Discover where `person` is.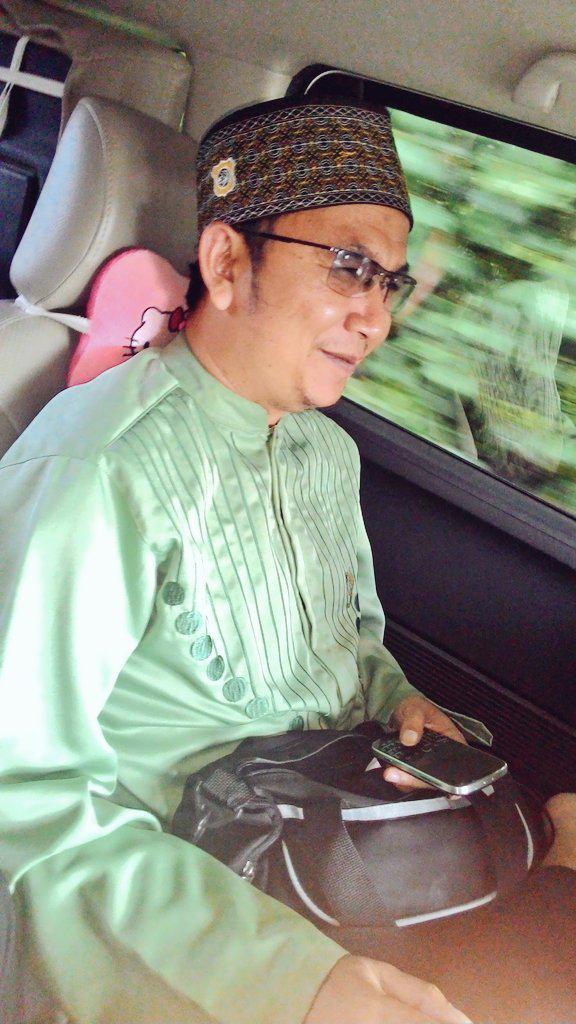
Discovered at select_region(0, 97, 575, 1023).
